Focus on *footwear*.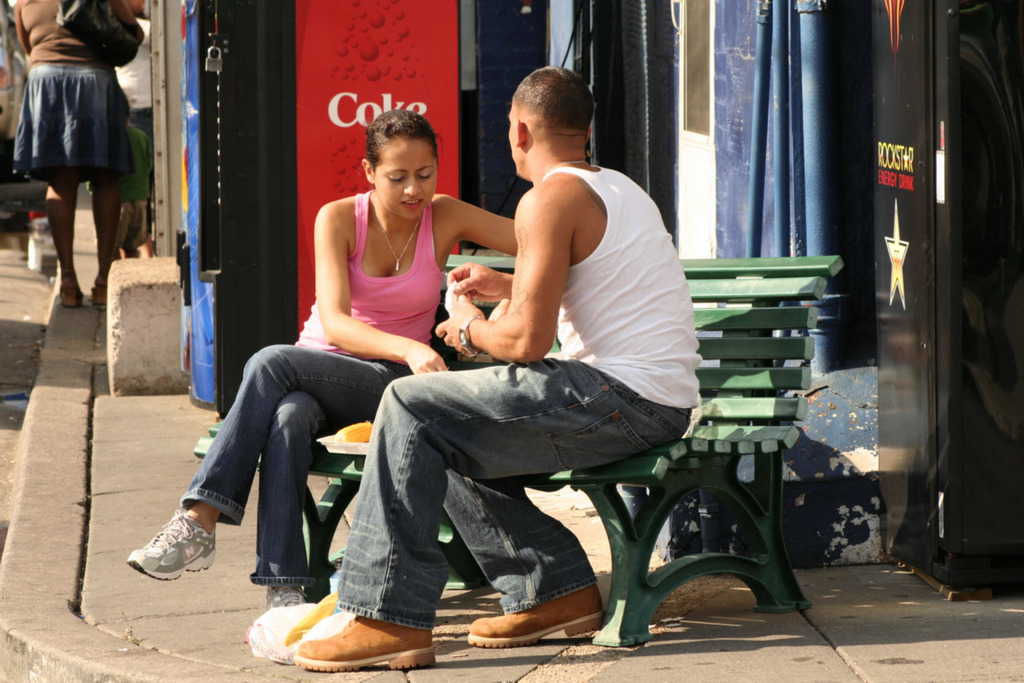
Focused at Rect(264, 589, 305, 609).
